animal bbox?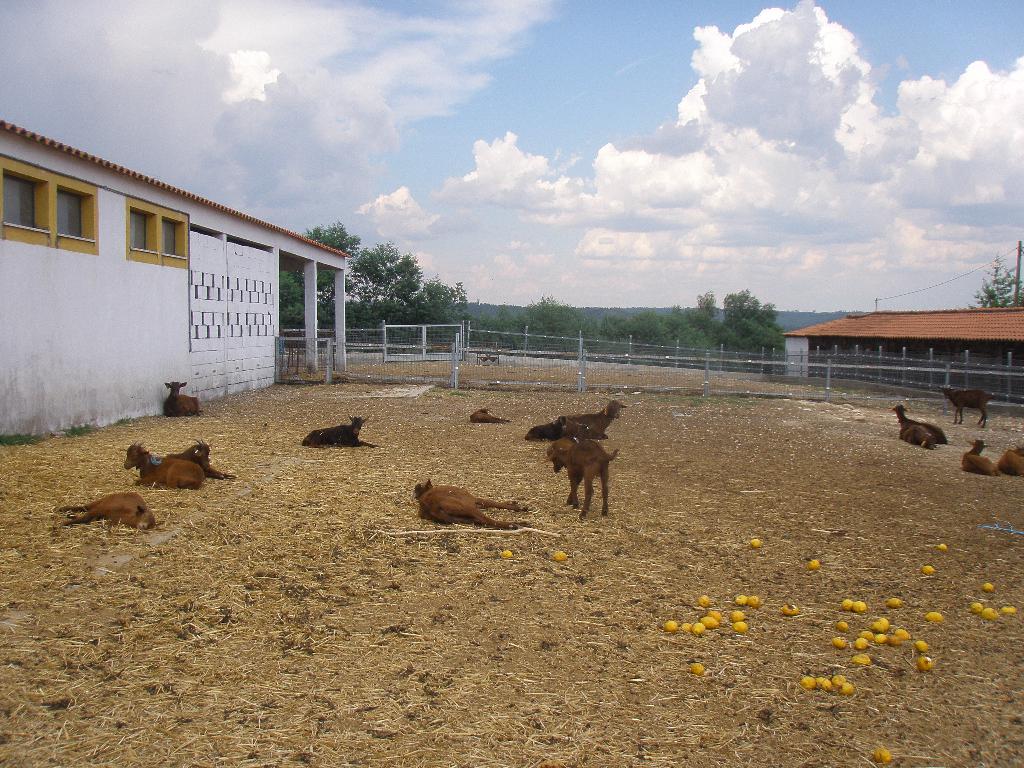
408 471 520 535
